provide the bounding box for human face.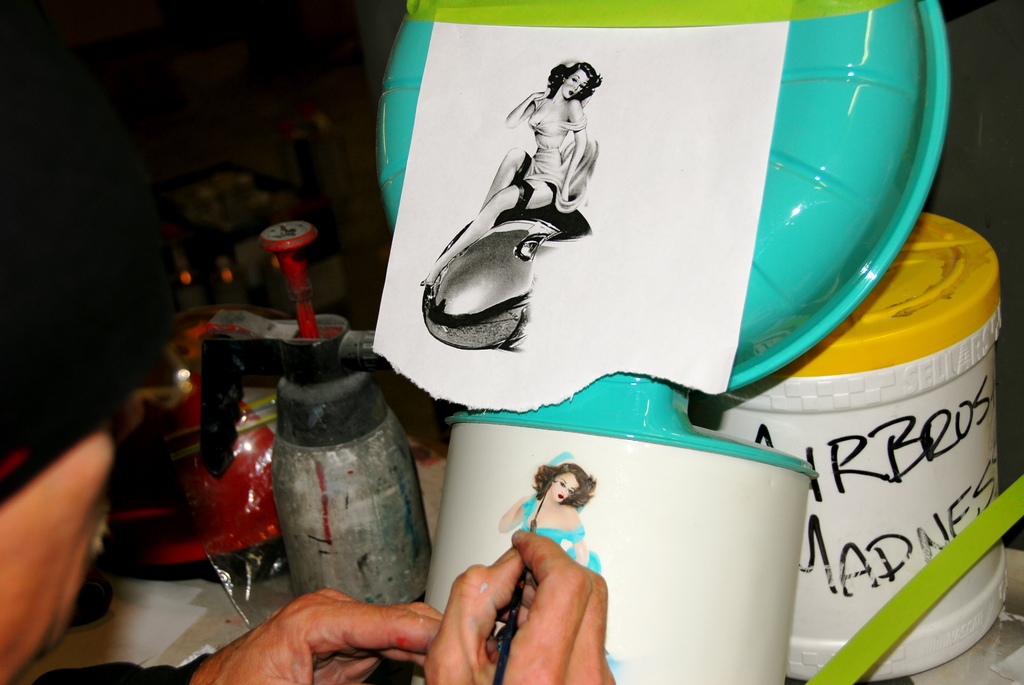
bbox=(556, 65, 587, 104).
